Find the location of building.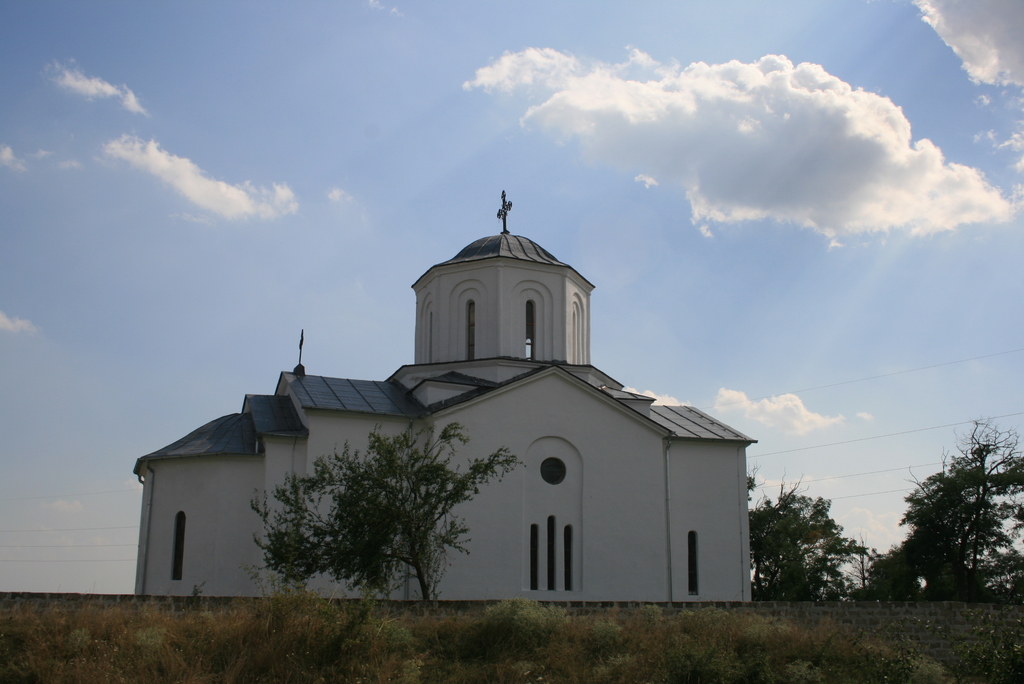
Location: [x1=128, y1=192, x2=753, y2=601].
